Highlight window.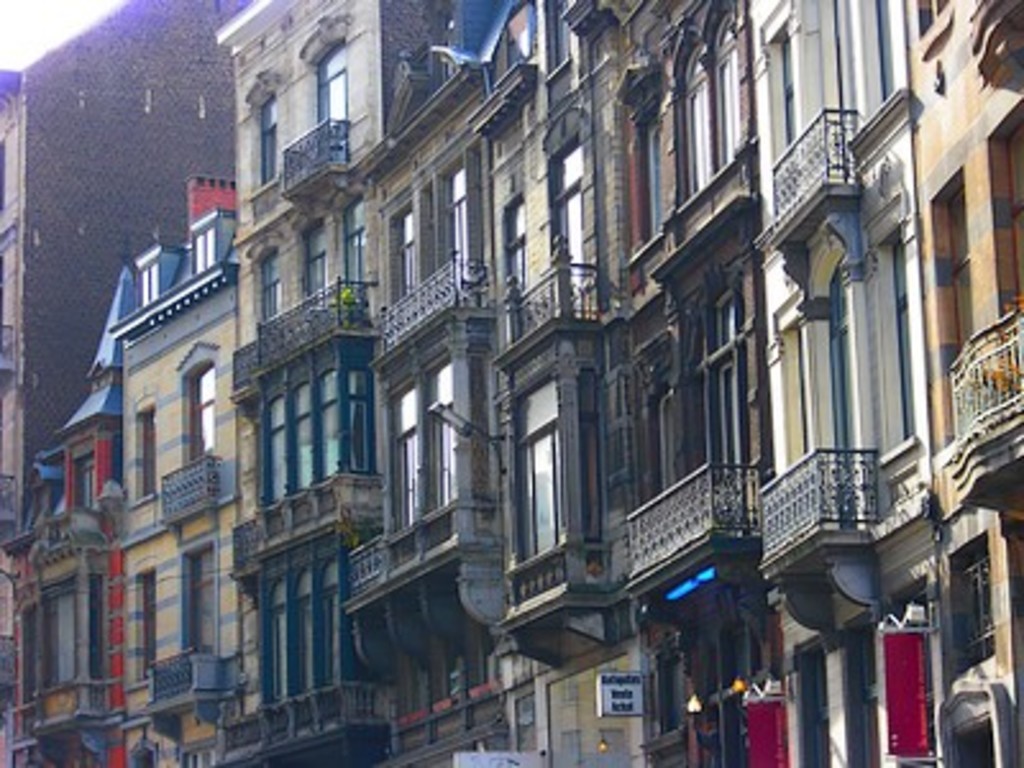
Highlighted region: detection(548, 138, 586, 305).
